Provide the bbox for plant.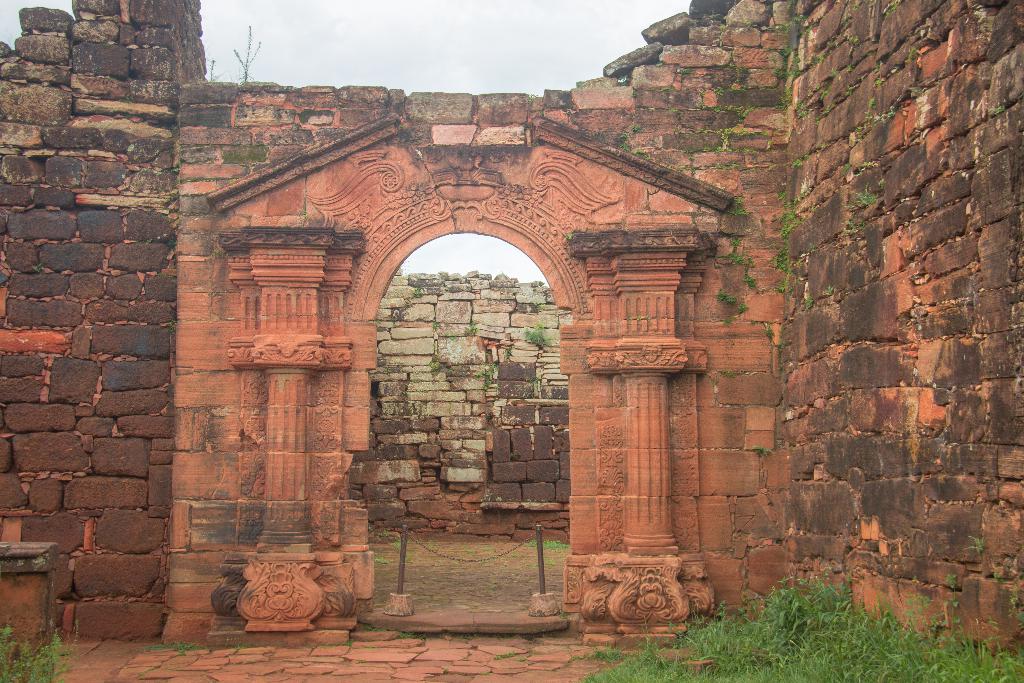
779/206/804/238.
